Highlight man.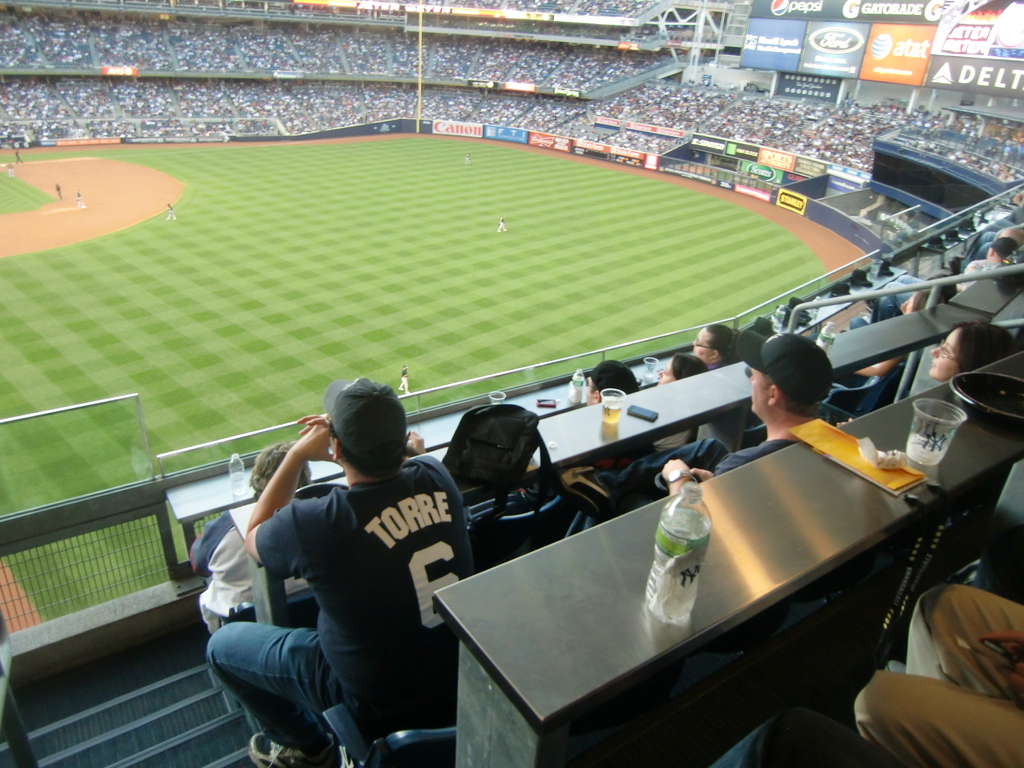
Highlighted region: {"x1": 56, "y1": 184, "x2": 62, "y2": 198}.
